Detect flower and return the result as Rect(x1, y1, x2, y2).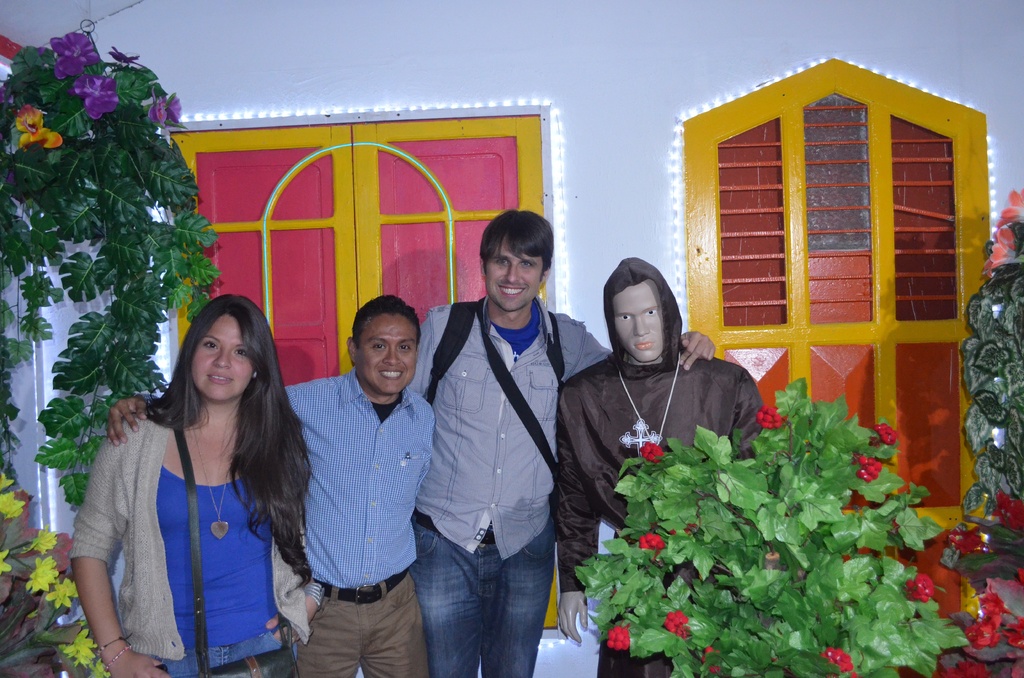
Rect(107, 45, 146, 70).
